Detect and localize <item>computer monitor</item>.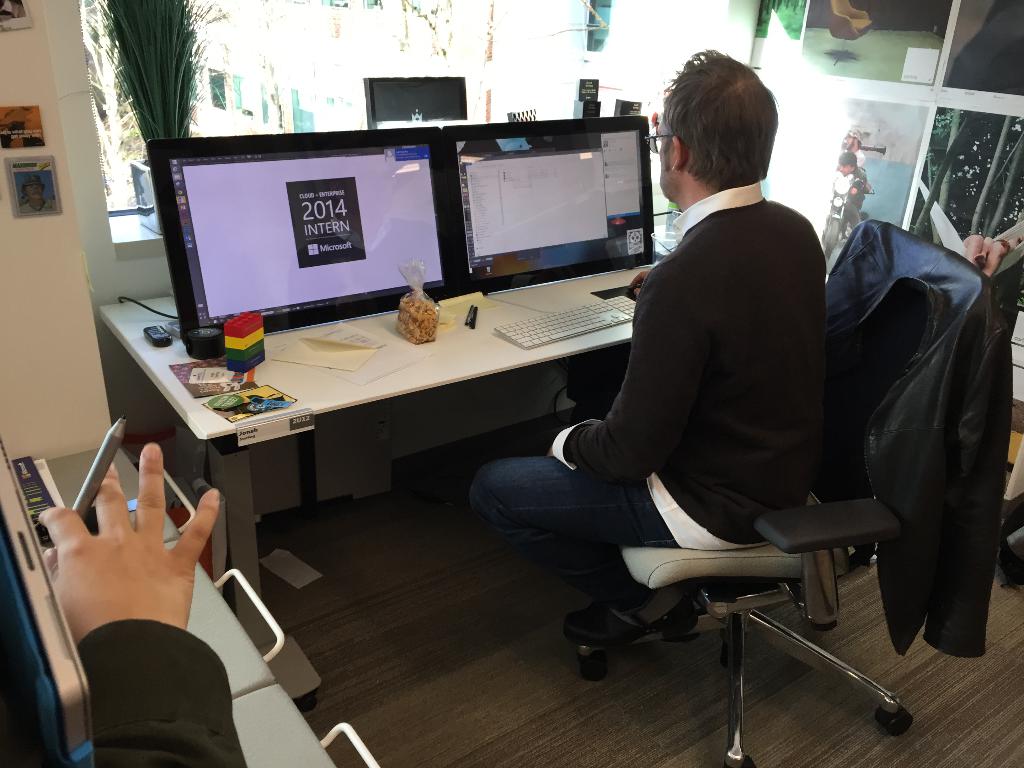
Localized at box(364, 71, 468, 134).
